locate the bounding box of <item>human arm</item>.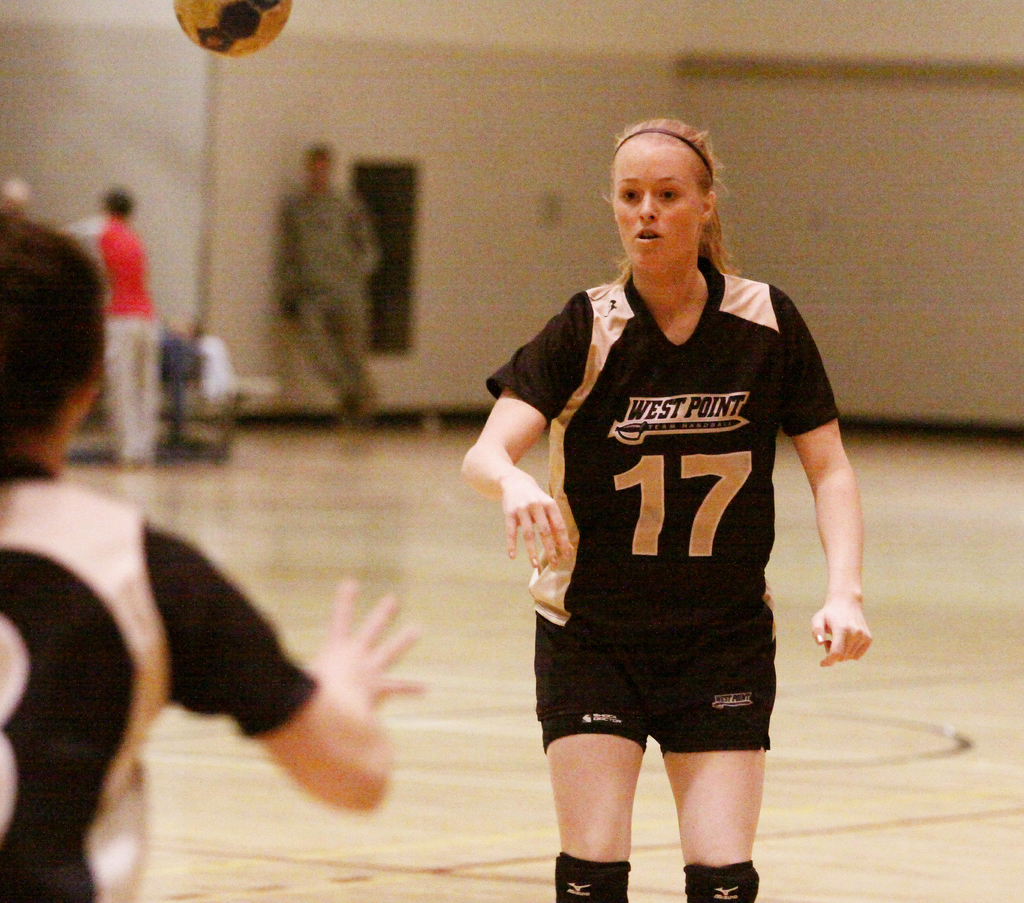
Bounding box: 453 275 582 591.
